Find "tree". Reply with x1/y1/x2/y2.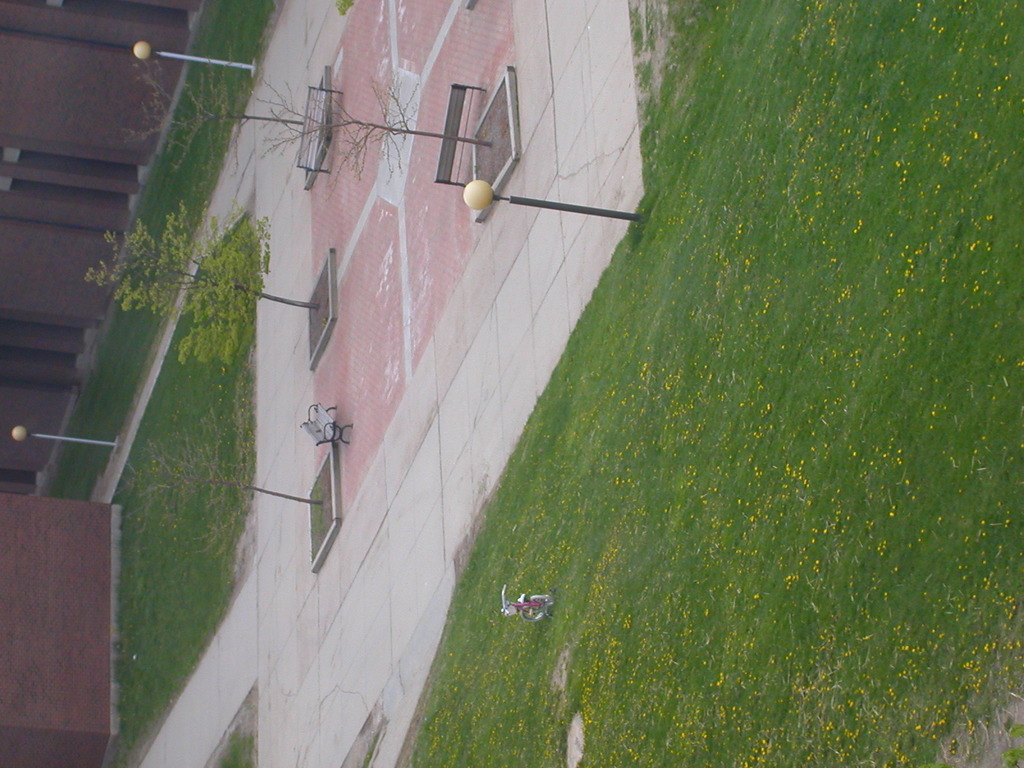
113/53/318/145.
